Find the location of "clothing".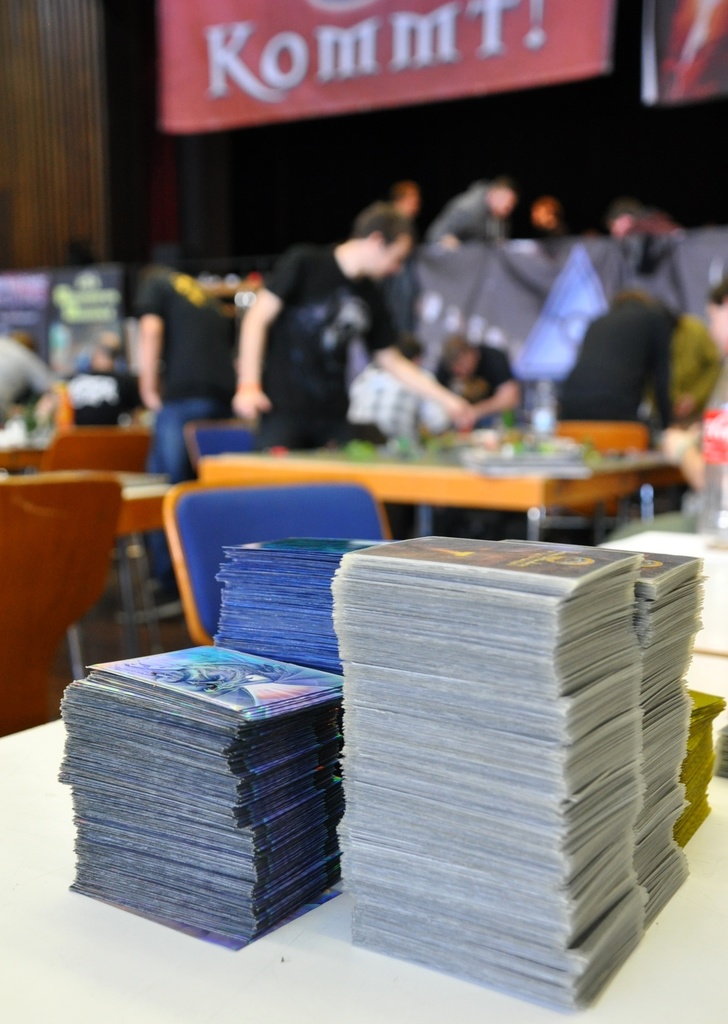
Location: l=247, t=198, r=404, b=442.
